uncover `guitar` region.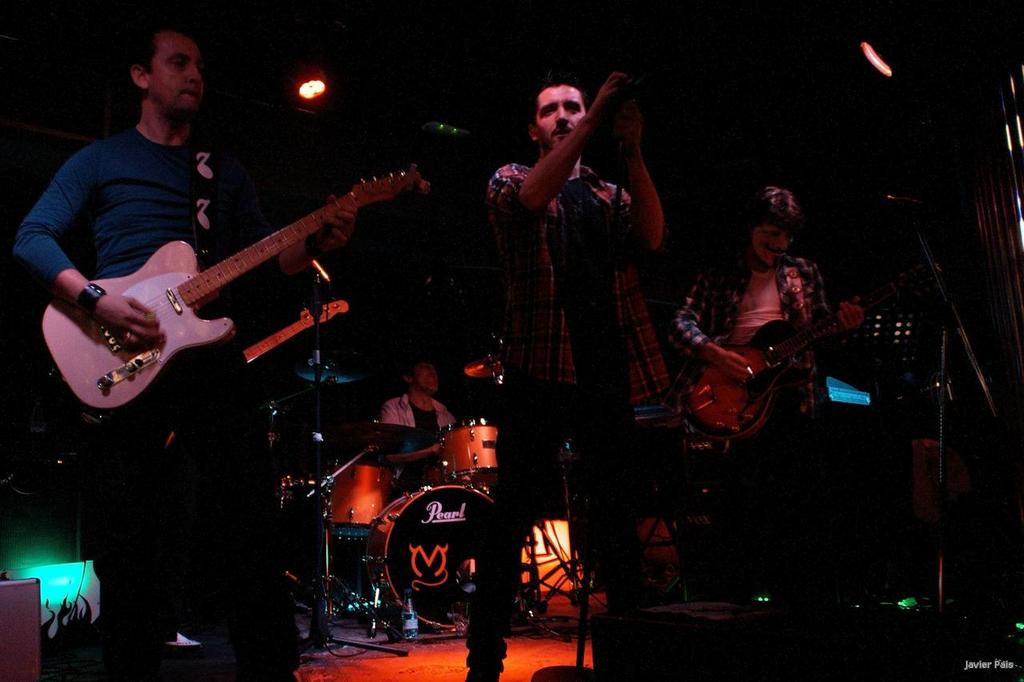
Uncovered: [38,164,425,415].
